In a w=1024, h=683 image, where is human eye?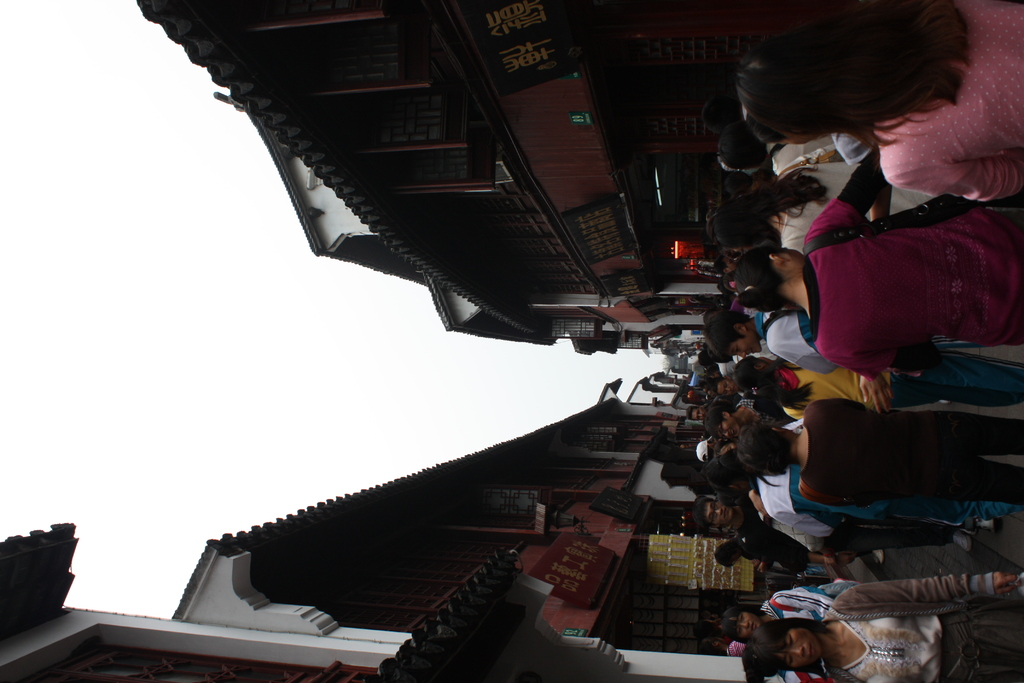
733/345/742/357.
